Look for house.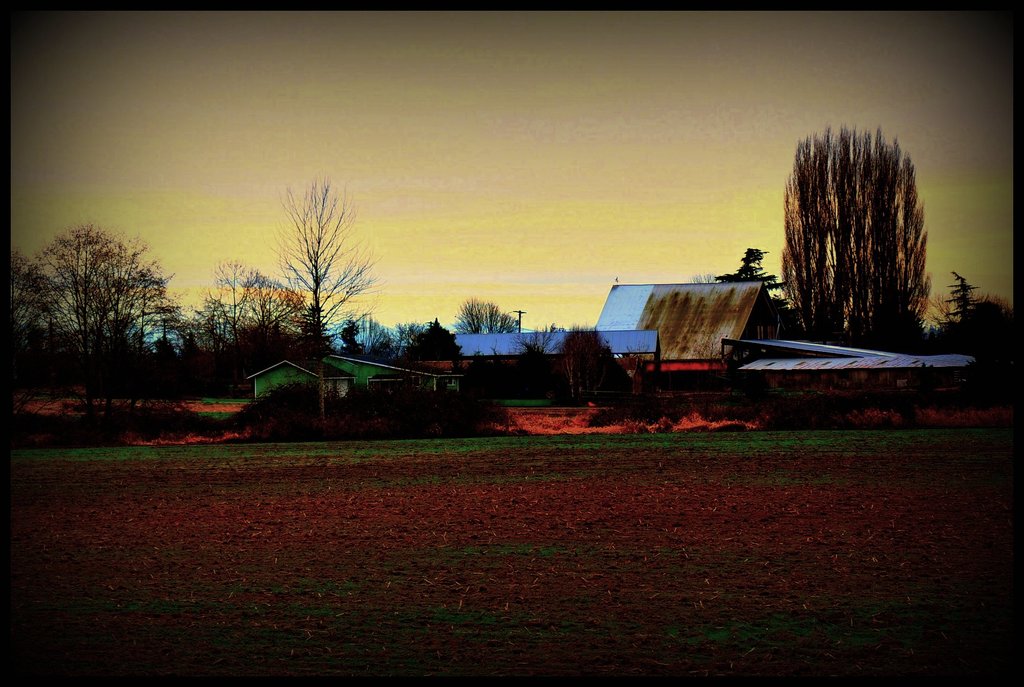
Found: [x1=246, y1=352, x2=360, y2=439].
